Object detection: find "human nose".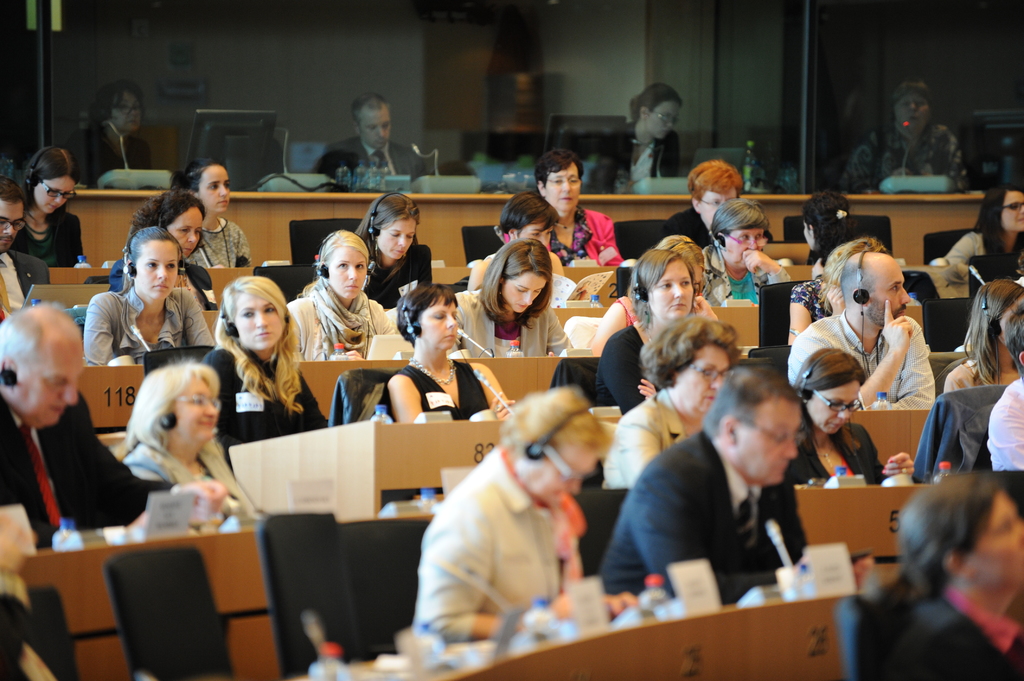
bbox=(906, 105, 918, 115).
